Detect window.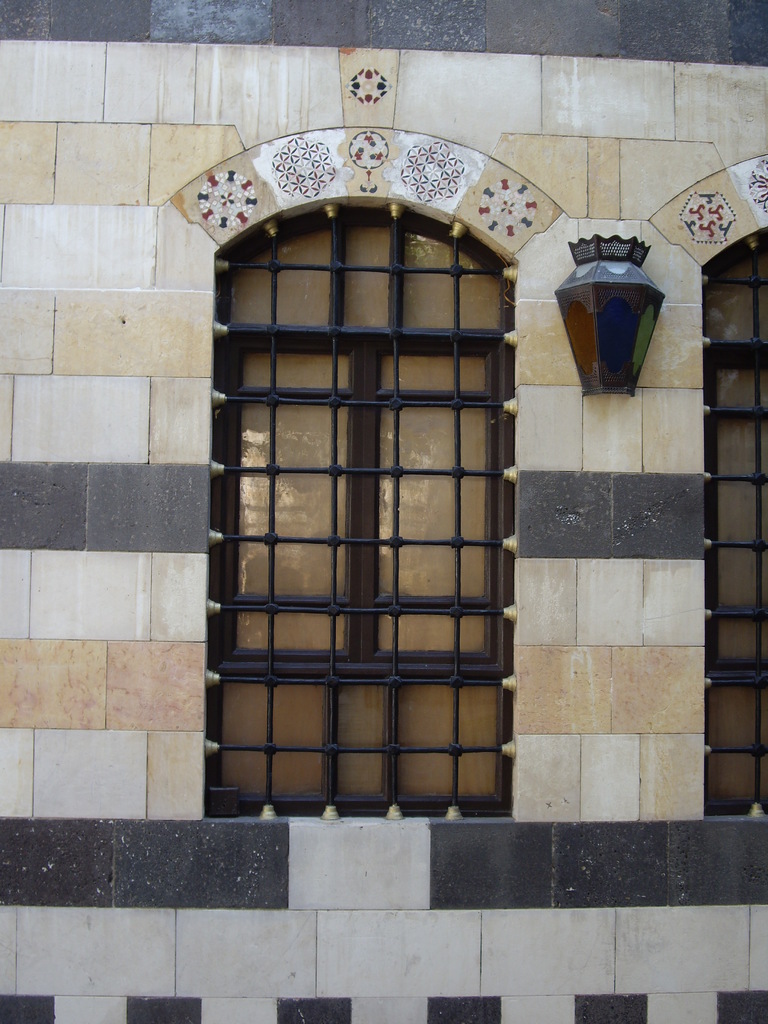
Detected at (203,189,515,824).
